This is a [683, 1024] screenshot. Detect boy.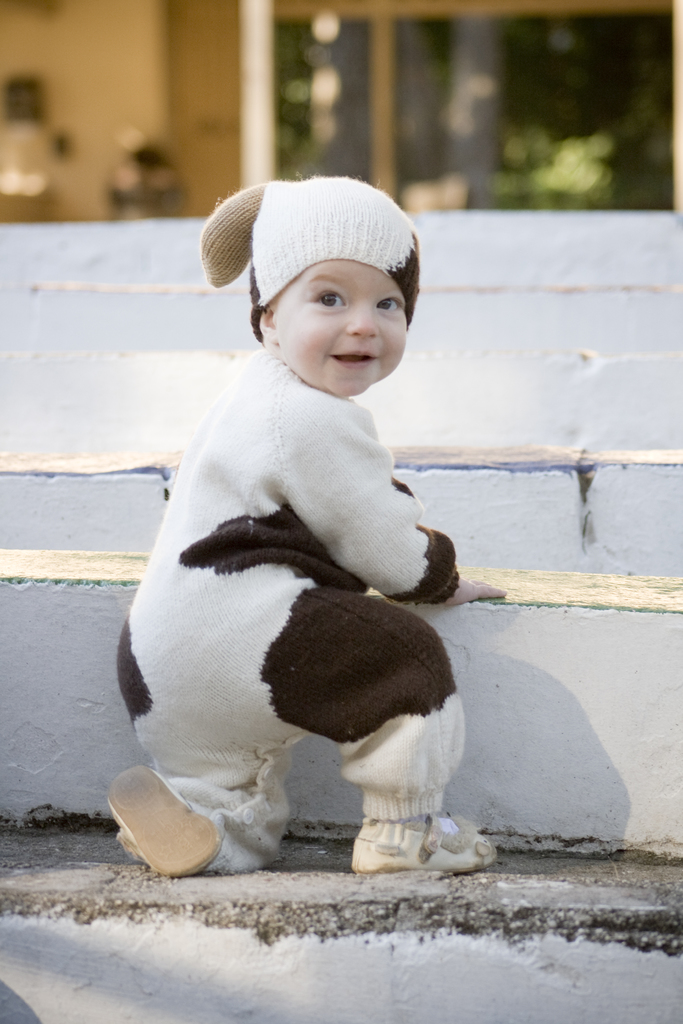
bbox=(103, 173, 497, 881).
